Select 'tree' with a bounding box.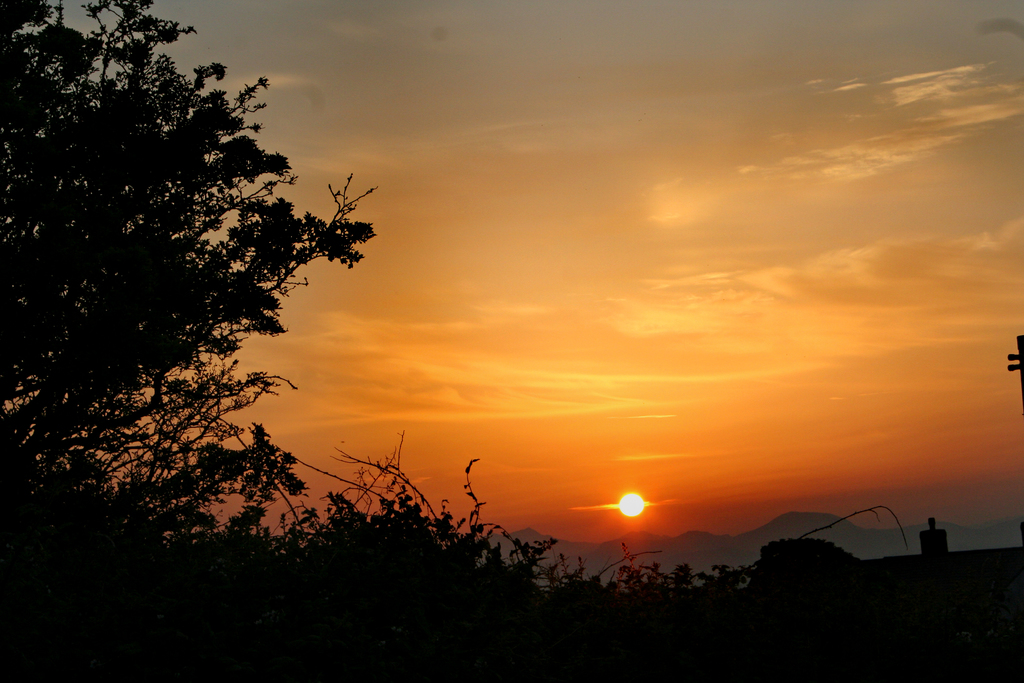
crop(67, 43, 356, 551).
